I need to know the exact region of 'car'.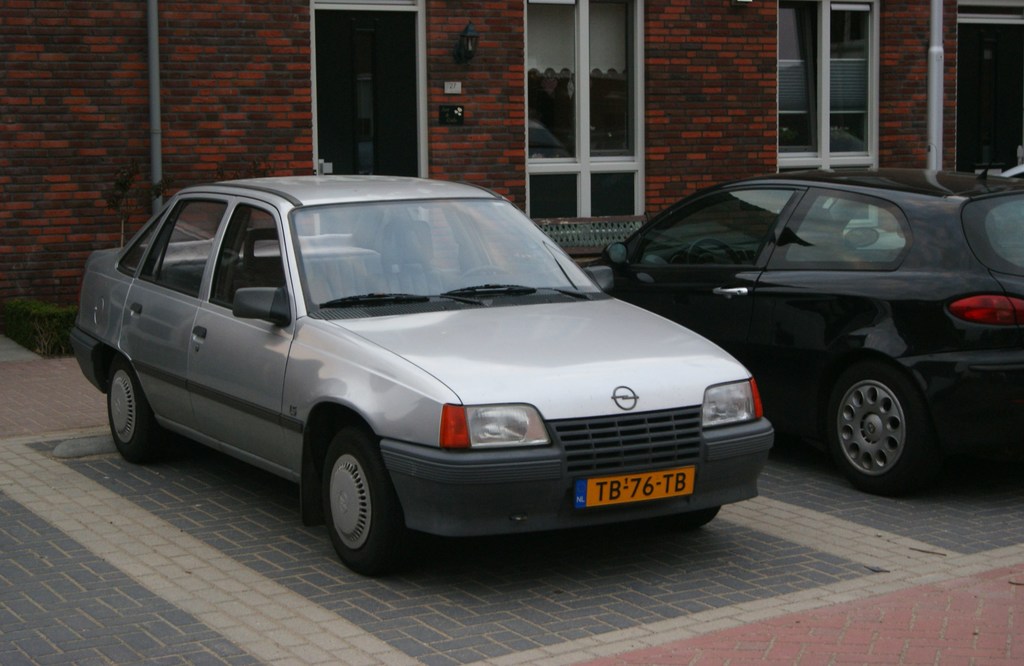
Region: rect(856, 163, 1023, 248).
